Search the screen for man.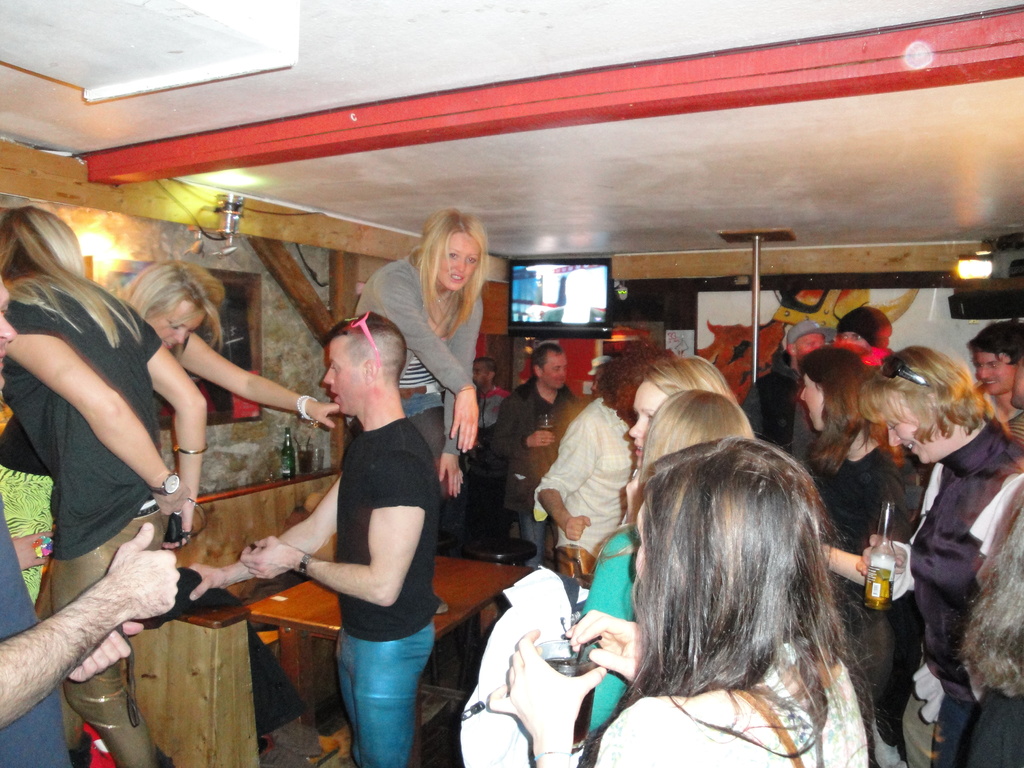
Found at locate(0, 276, 180, 767).
